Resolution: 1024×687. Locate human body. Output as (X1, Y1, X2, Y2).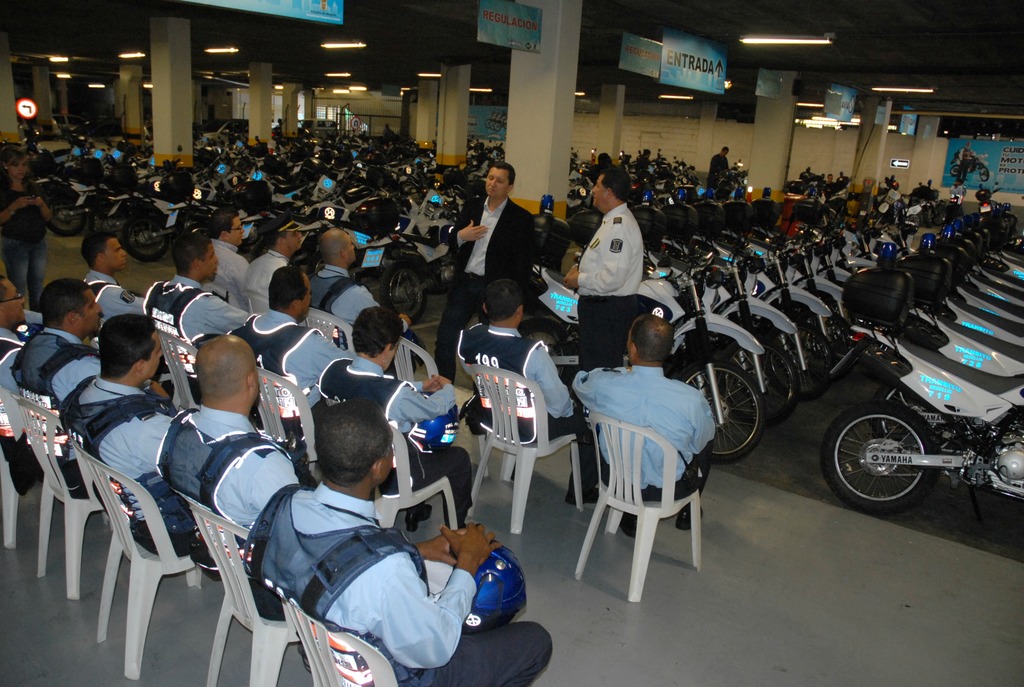
(316, 352, 473, 526).
